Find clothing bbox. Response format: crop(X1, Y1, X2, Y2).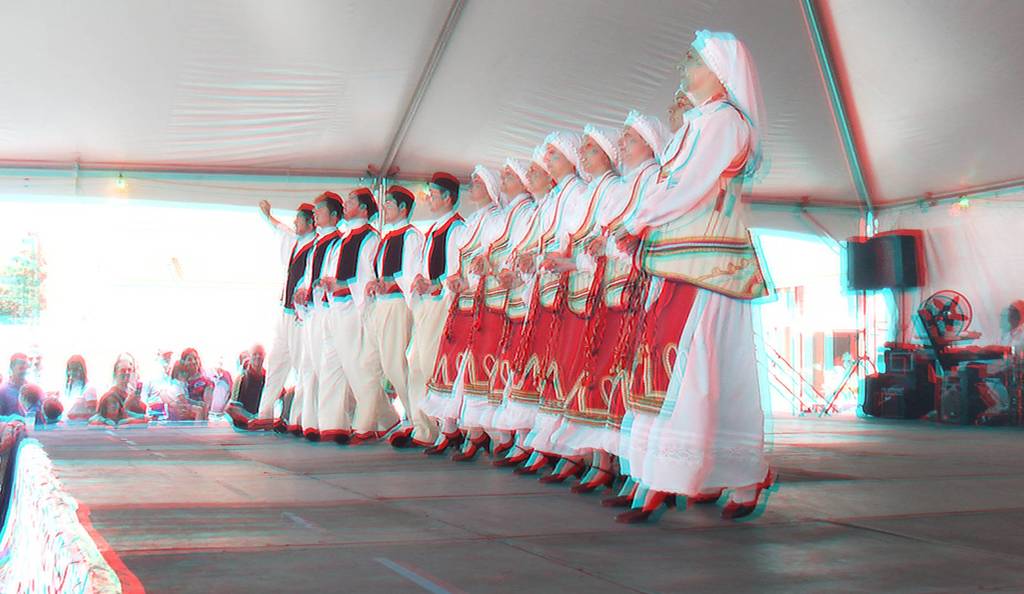
crop(633, 45, 784, 507).
